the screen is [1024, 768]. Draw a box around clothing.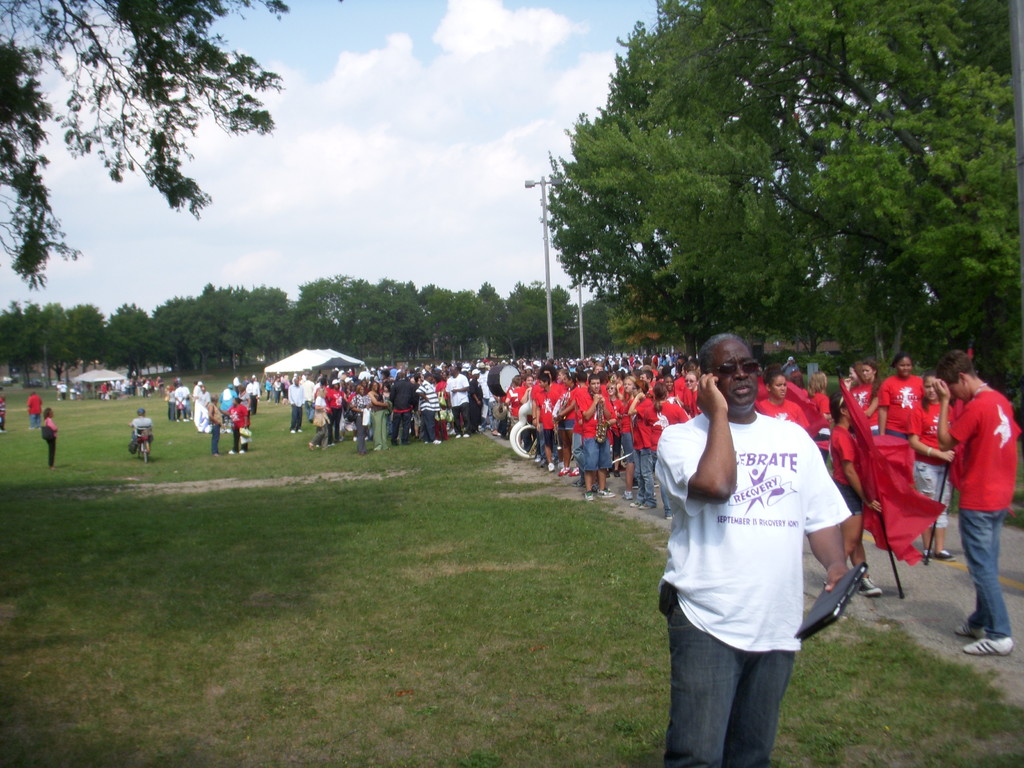
bbox=[952, 385, 1020, 636].
